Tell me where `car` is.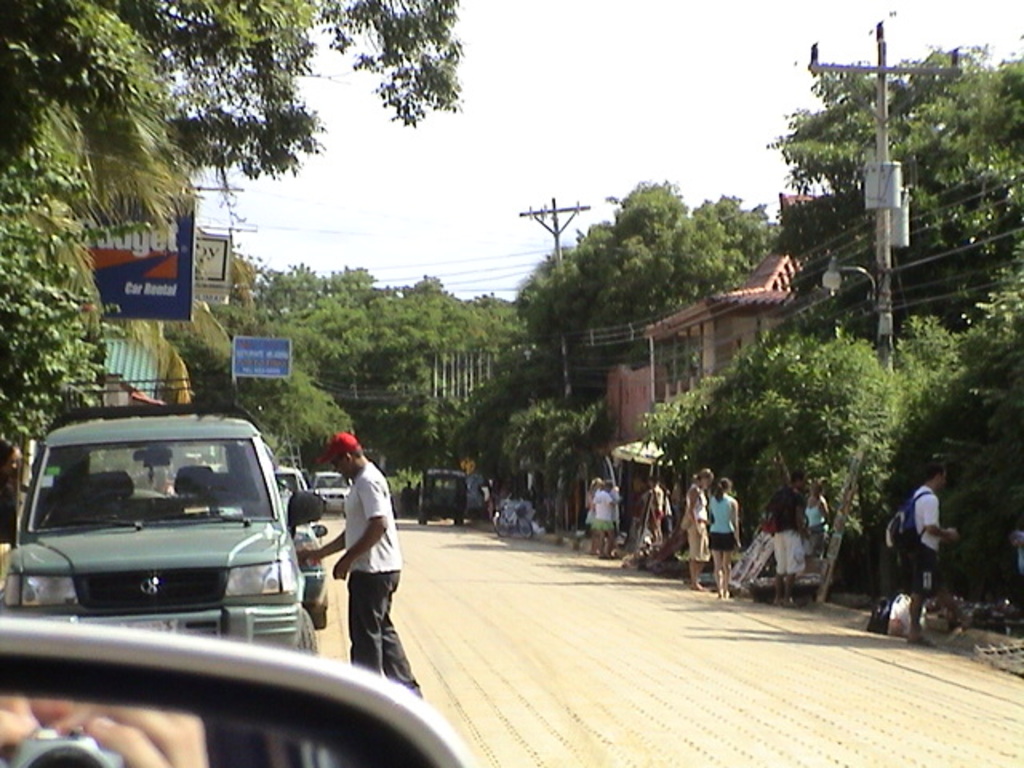
`car` is at (16, 416, 312, 664).
